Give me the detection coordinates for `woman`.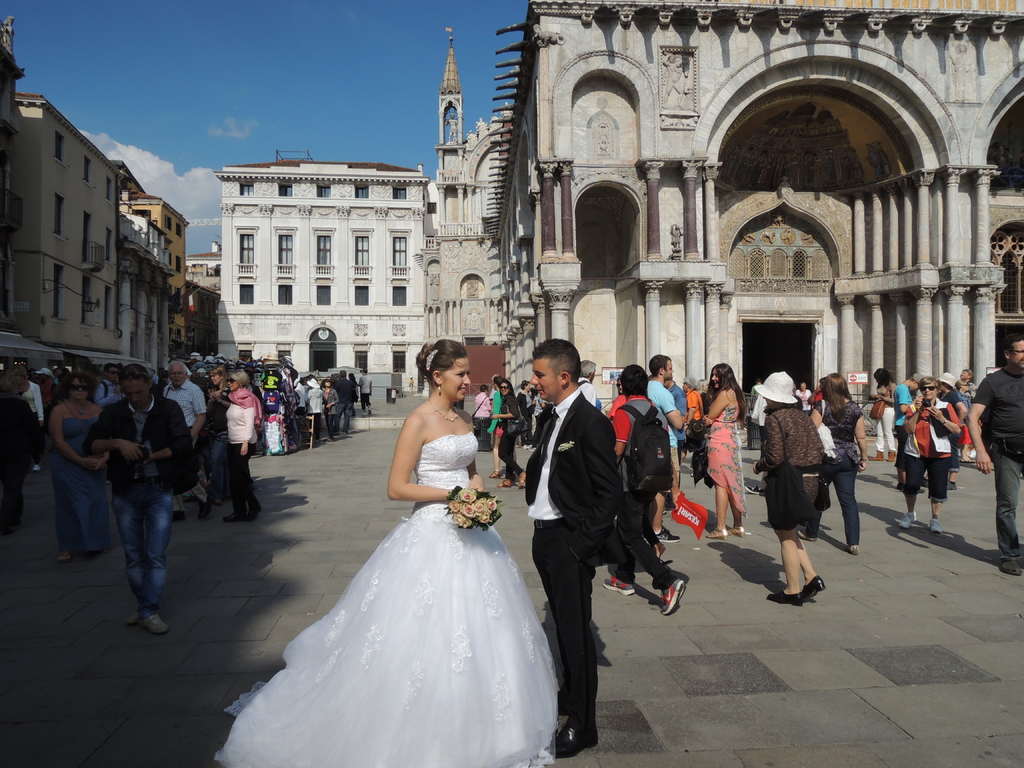
rect(494, 381, 523, 487).
